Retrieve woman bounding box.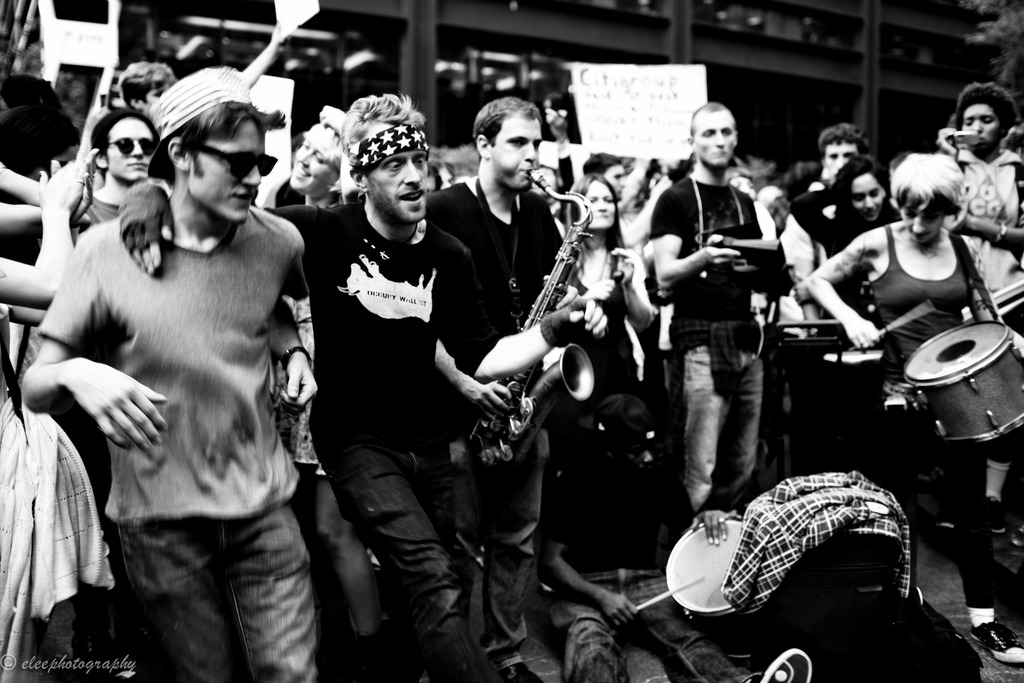
Bounding box: bbox=[803, 150, 1023, 670].
